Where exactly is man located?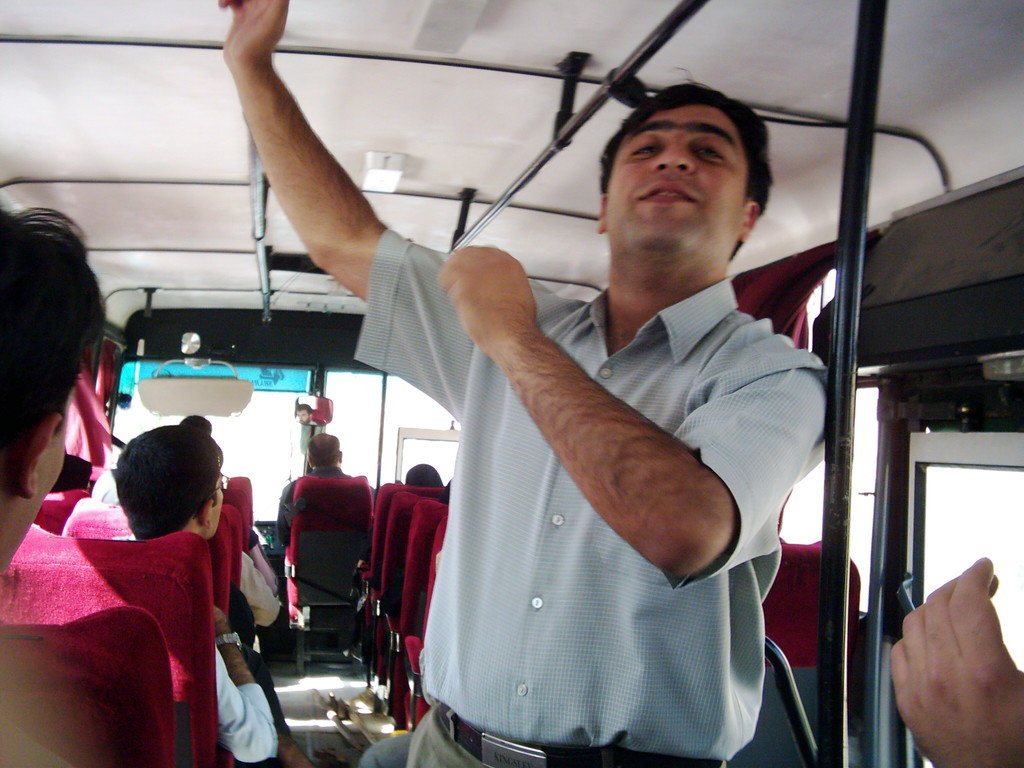
Its bounding box is detection(114, 417, 305, 767).
